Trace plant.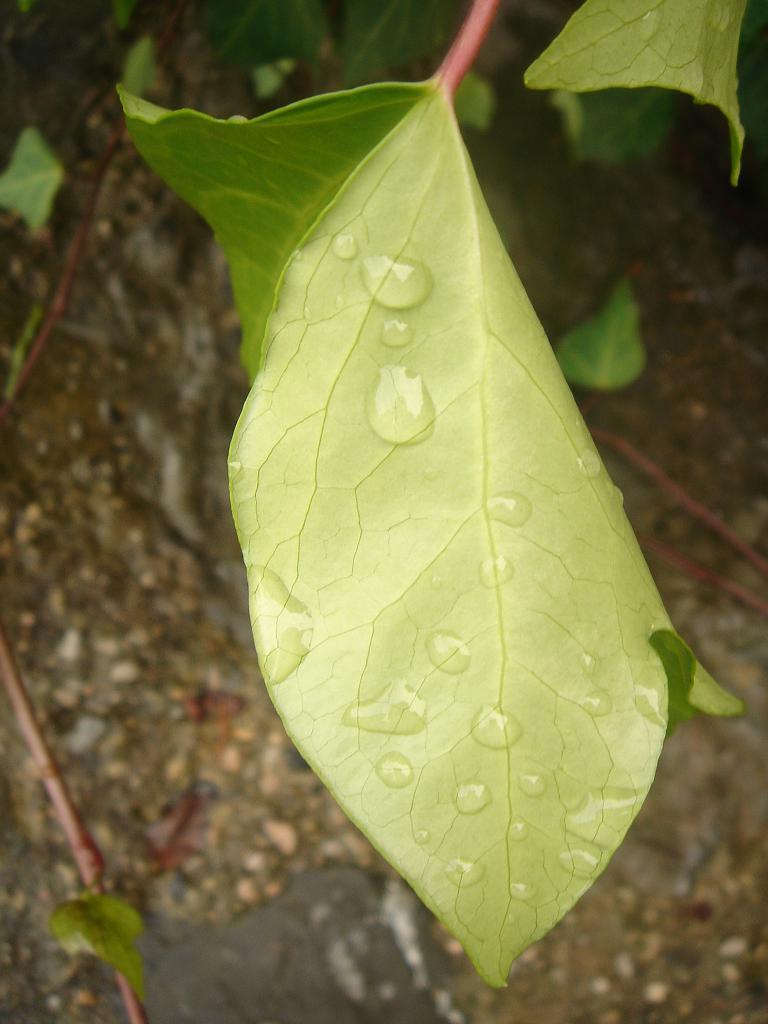
Traced to 569,272,654,391.
